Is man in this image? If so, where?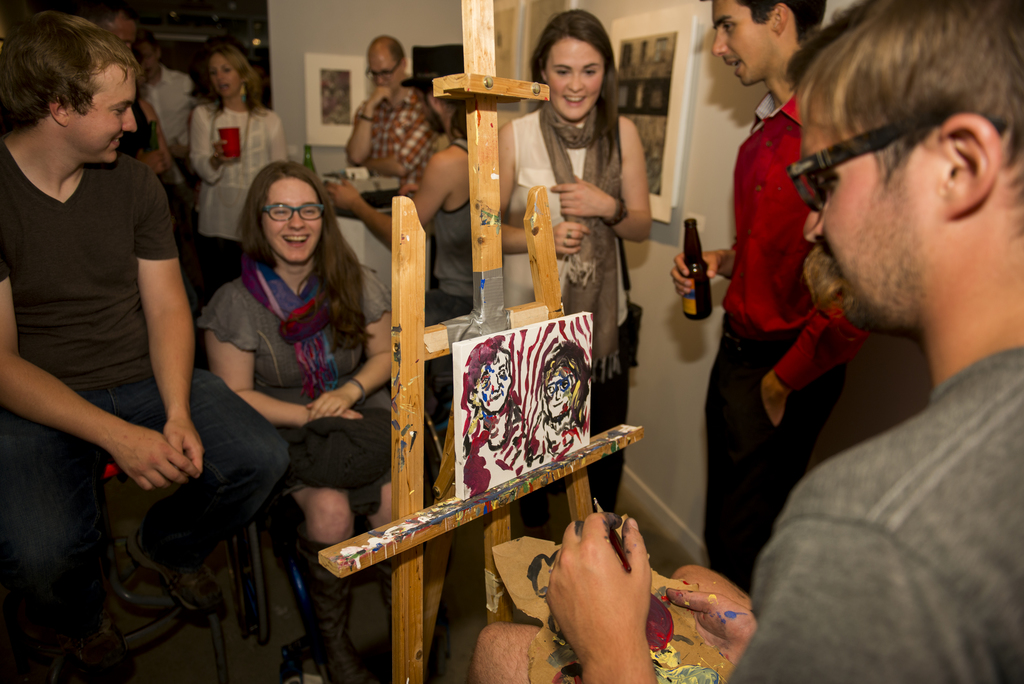
Yes, at x1=97, y1=11, x2=140, y2=40.
